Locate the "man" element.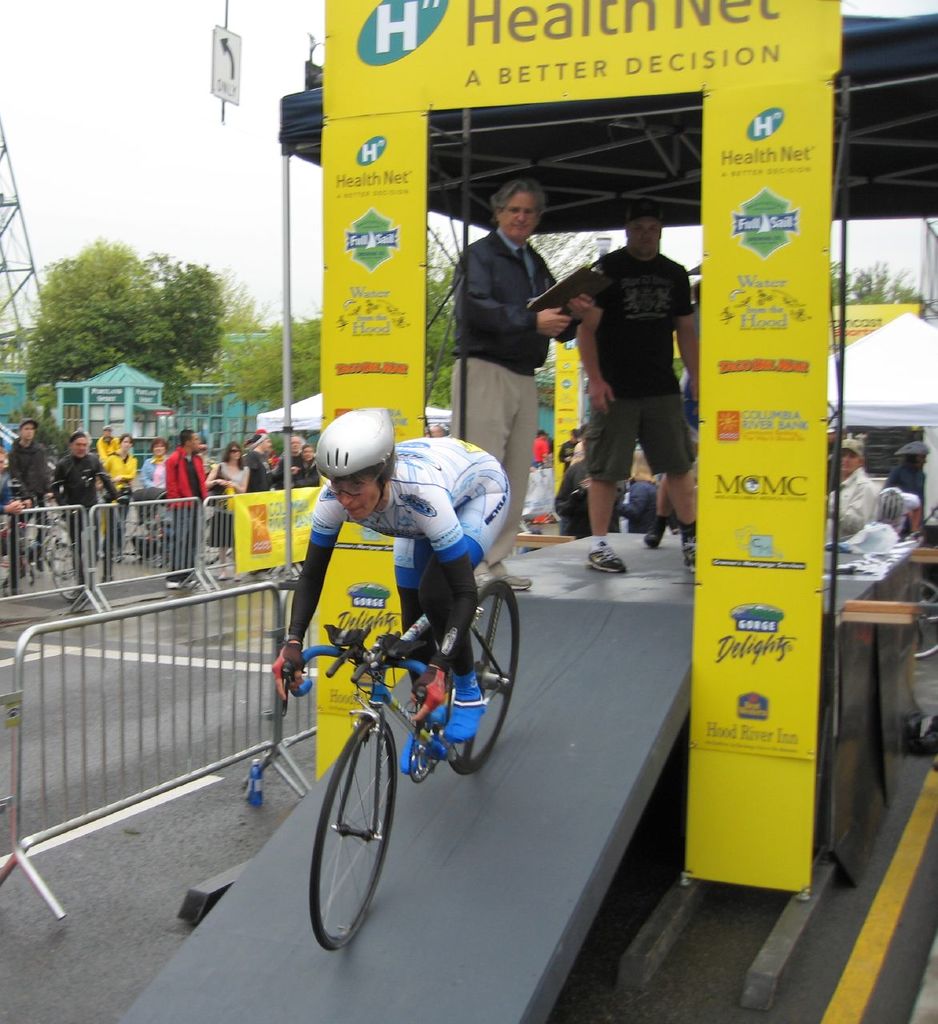
Element bbox: region(289, 429, 307, 490).
